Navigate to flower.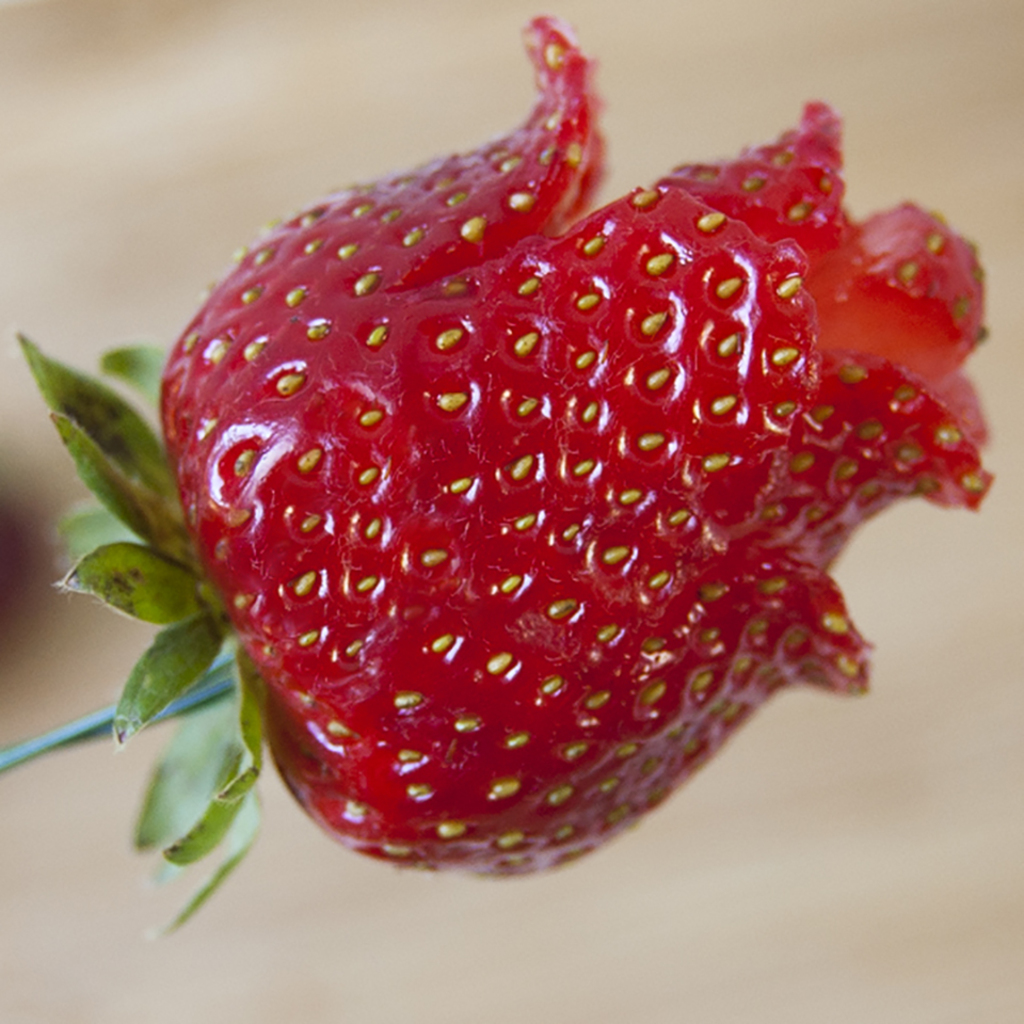
Navigation target: x1=99 y1=6 x2=1017 y2=881.
